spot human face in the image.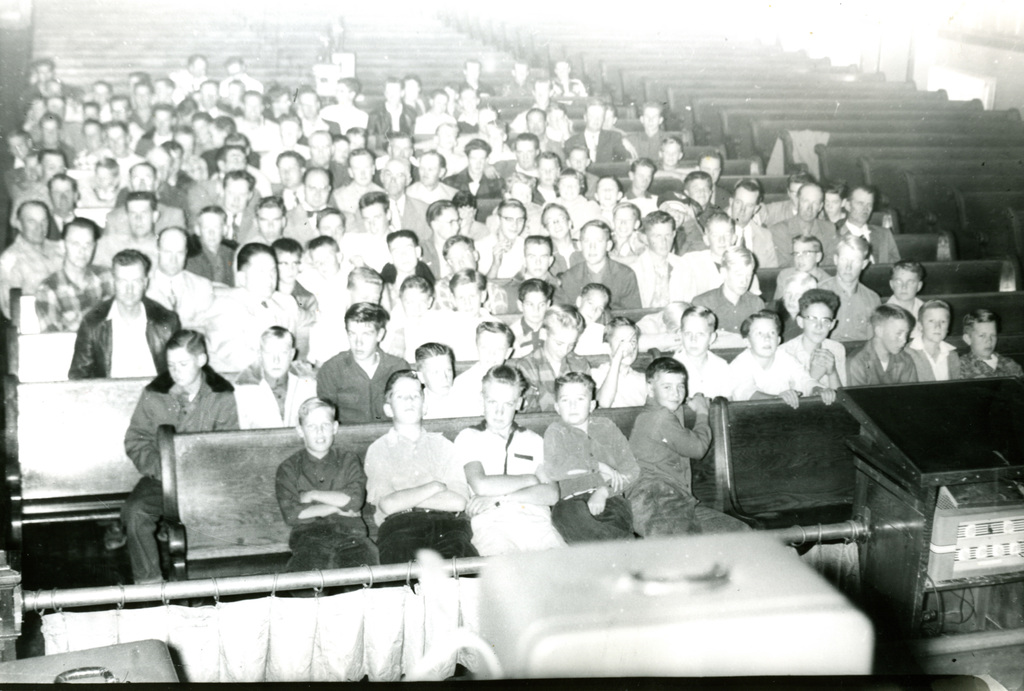
human face found at pyautogui.locateOnScreen(82, 119, 102, 152).
